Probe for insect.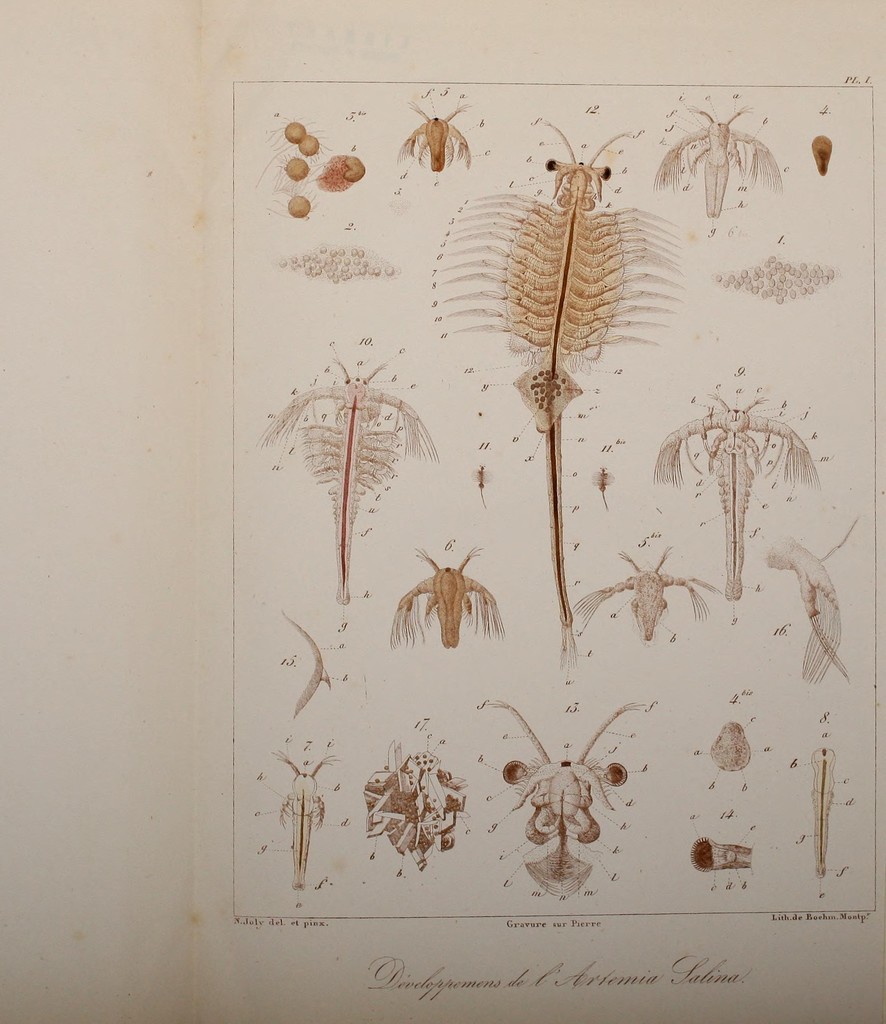
Probe result: 484 703 647 902.
